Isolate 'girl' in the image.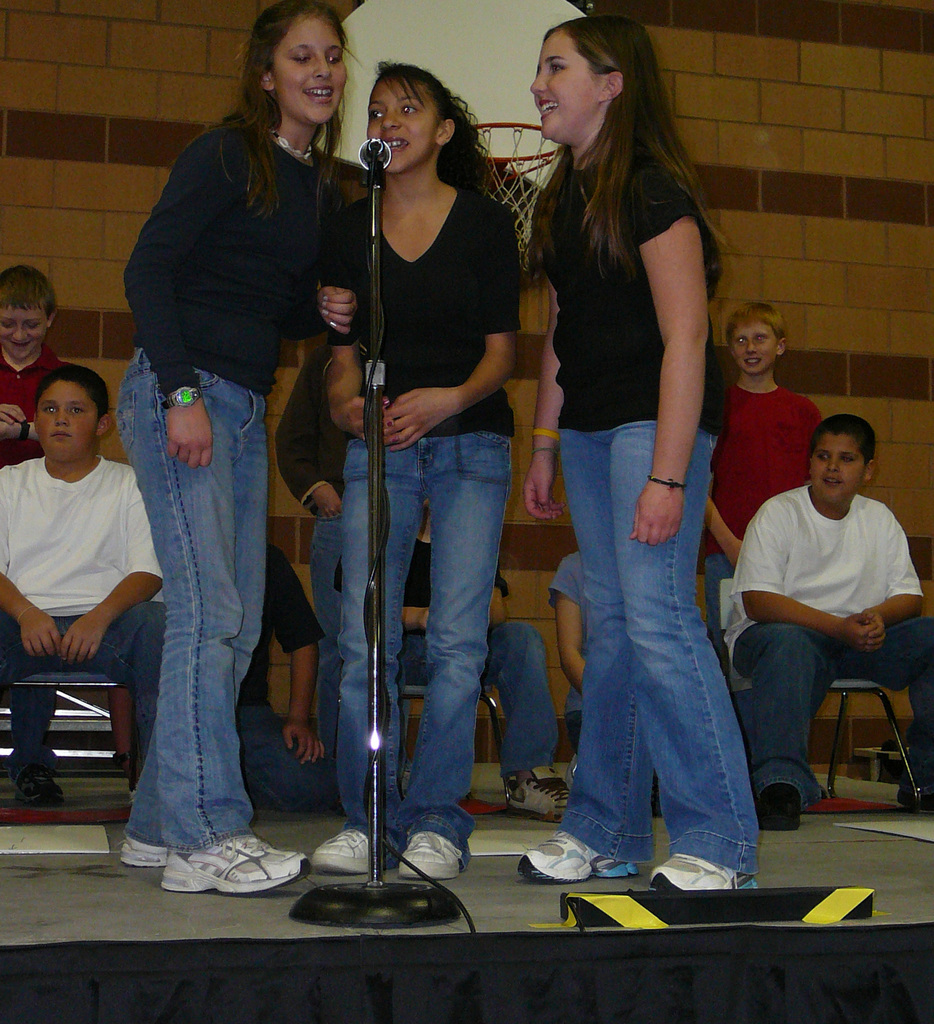
Isolated region: bbox(521, 17, 761, 895).
